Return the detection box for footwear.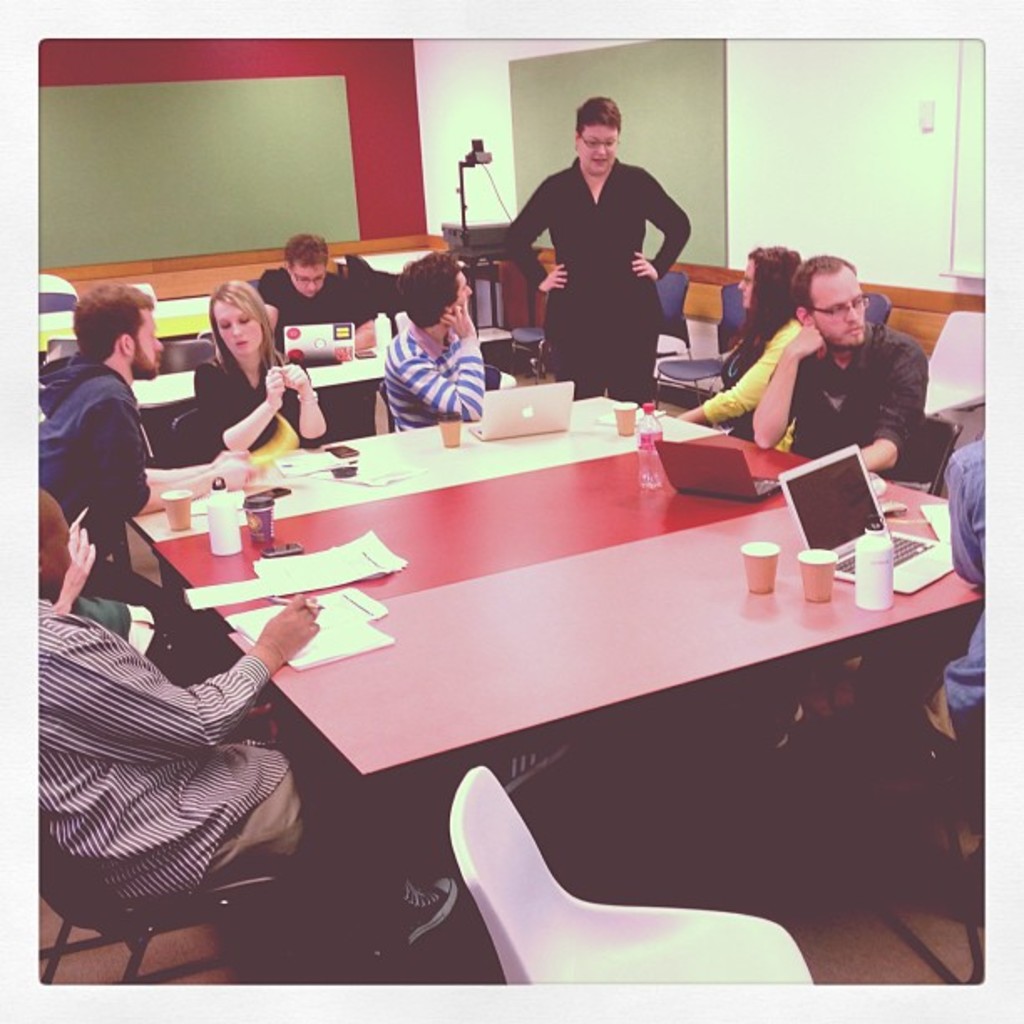
(761, 689, 805, 760).
